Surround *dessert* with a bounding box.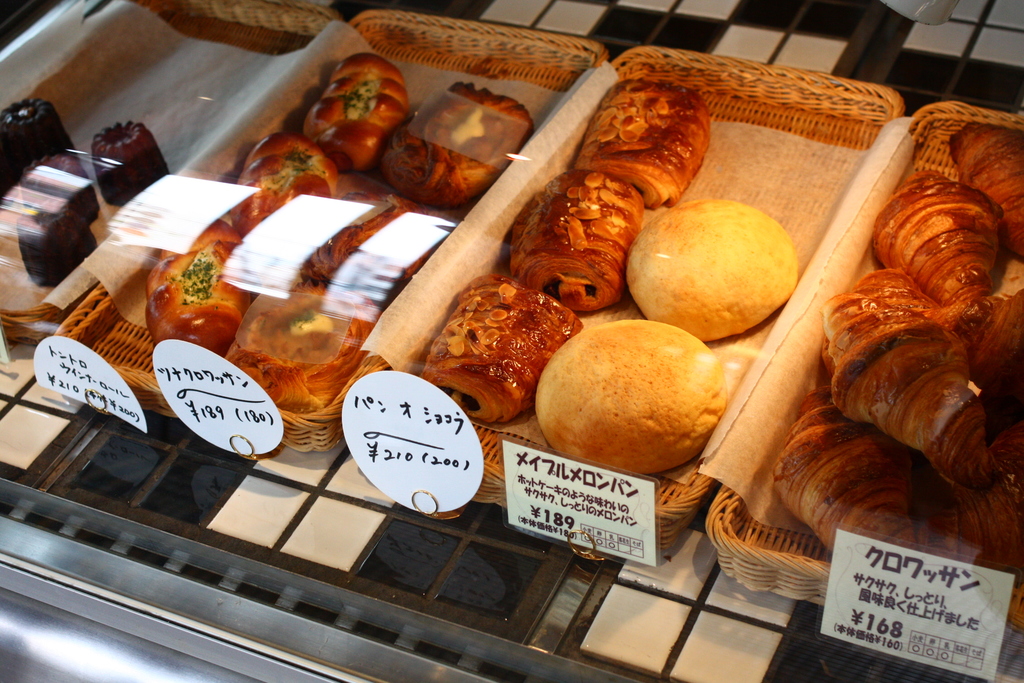
[223,285,371,410].
